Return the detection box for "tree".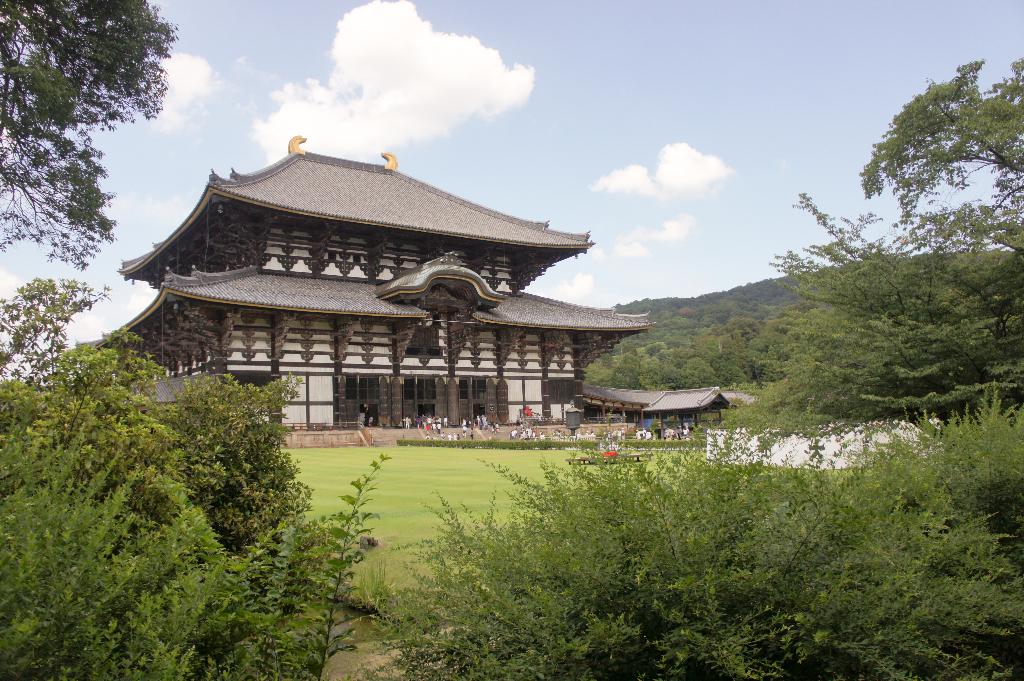
0:0:182:275.
